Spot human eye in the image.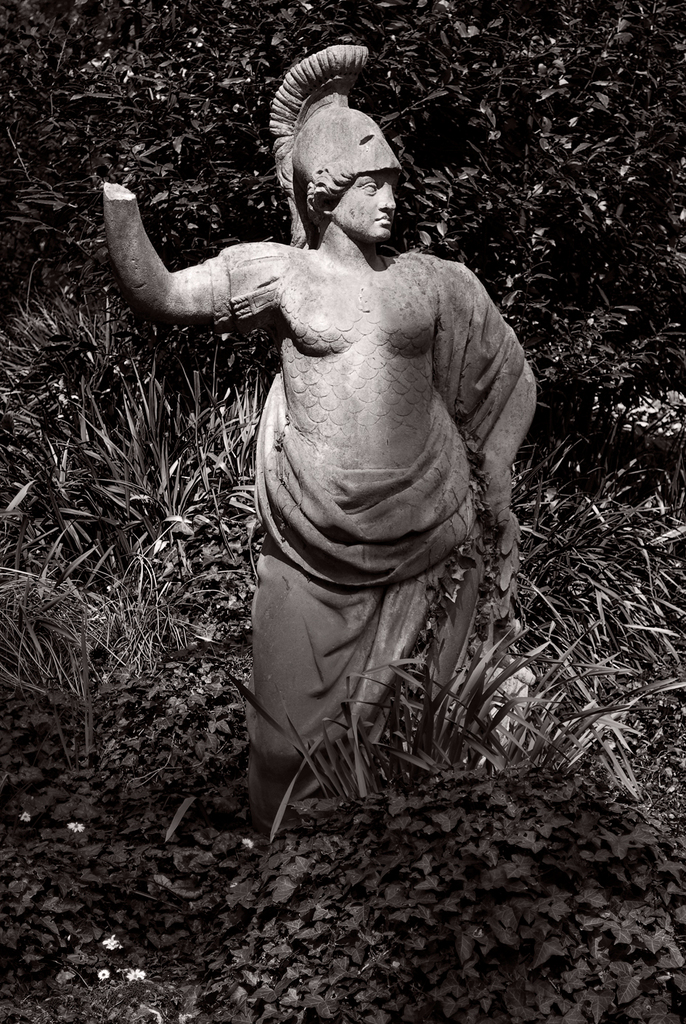
human eye found at bbox=(354, 174, 381, 199).
